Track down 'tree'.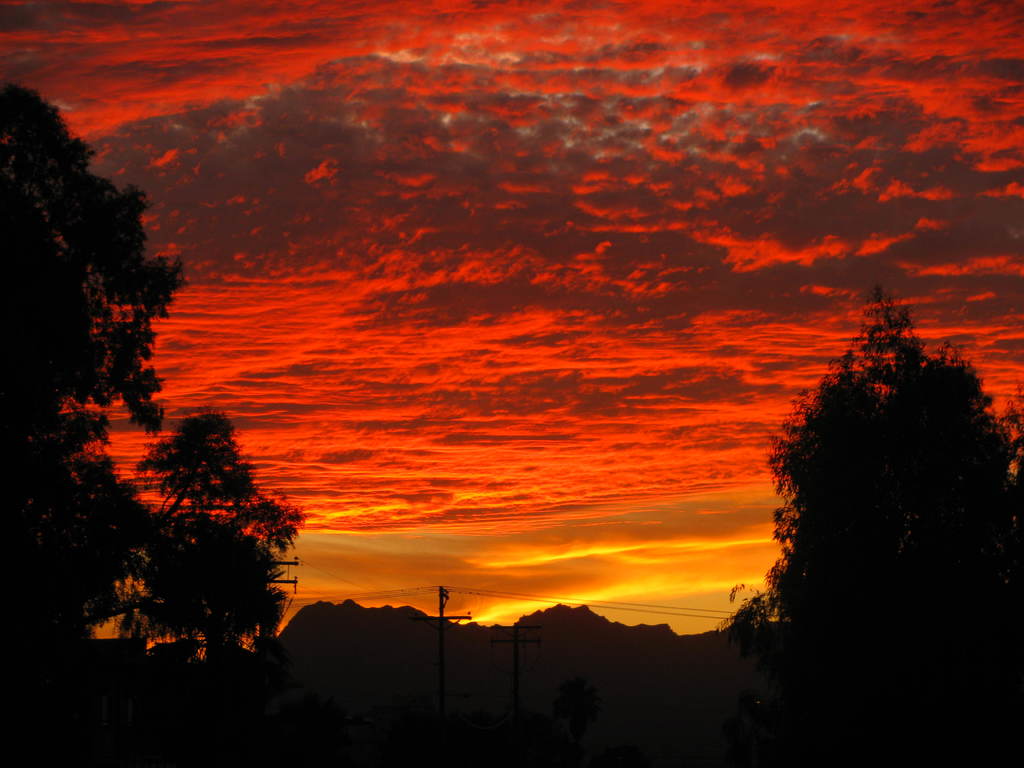
Tracked to left=111, top=491, right=292, bottom=673.
